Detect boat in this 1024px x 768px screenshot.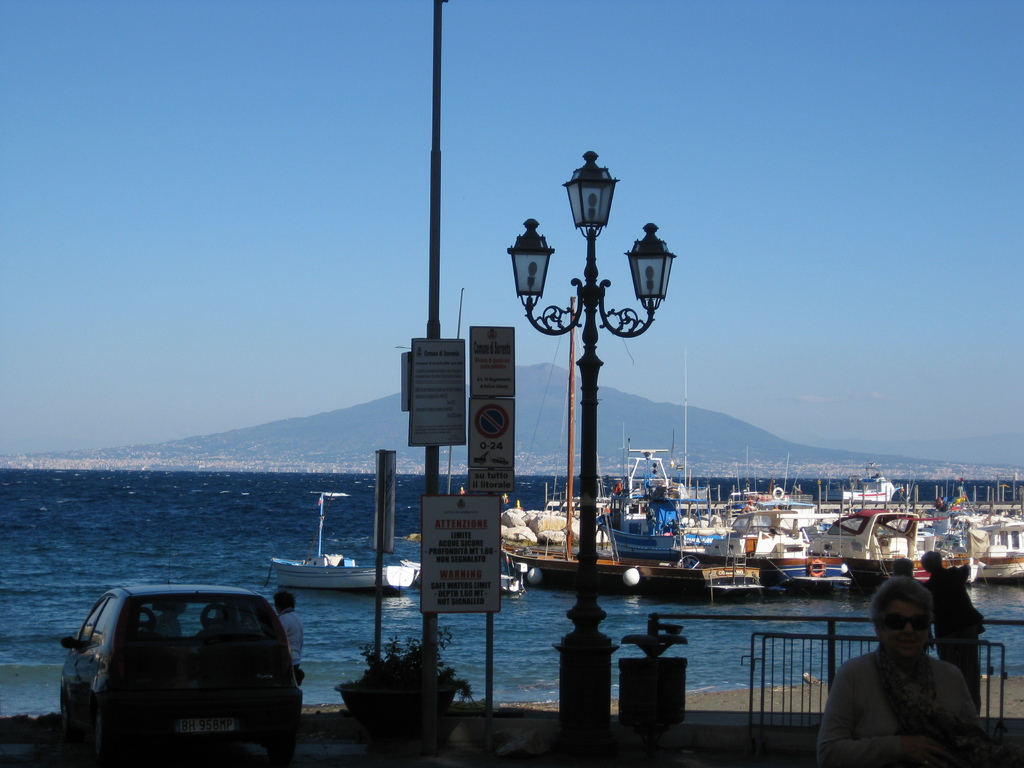
Detection: <bbox>265, 488, 417, 594</bbox>.
